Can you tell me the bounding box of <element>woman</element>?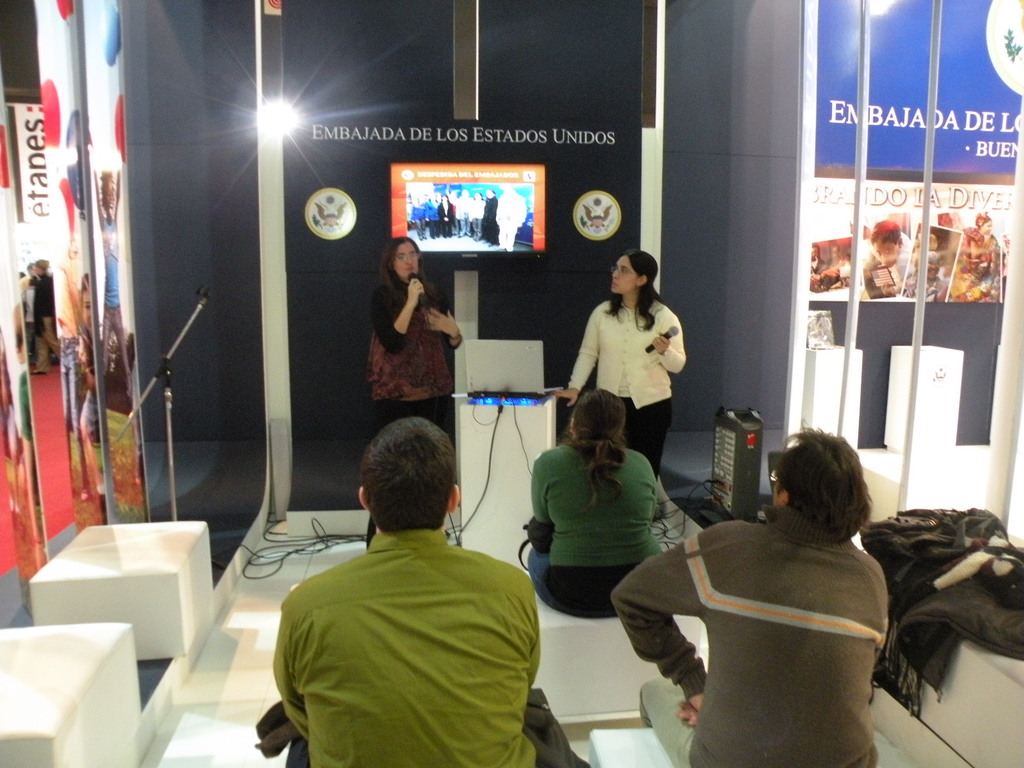
locate(528, 385, 666, 614).
